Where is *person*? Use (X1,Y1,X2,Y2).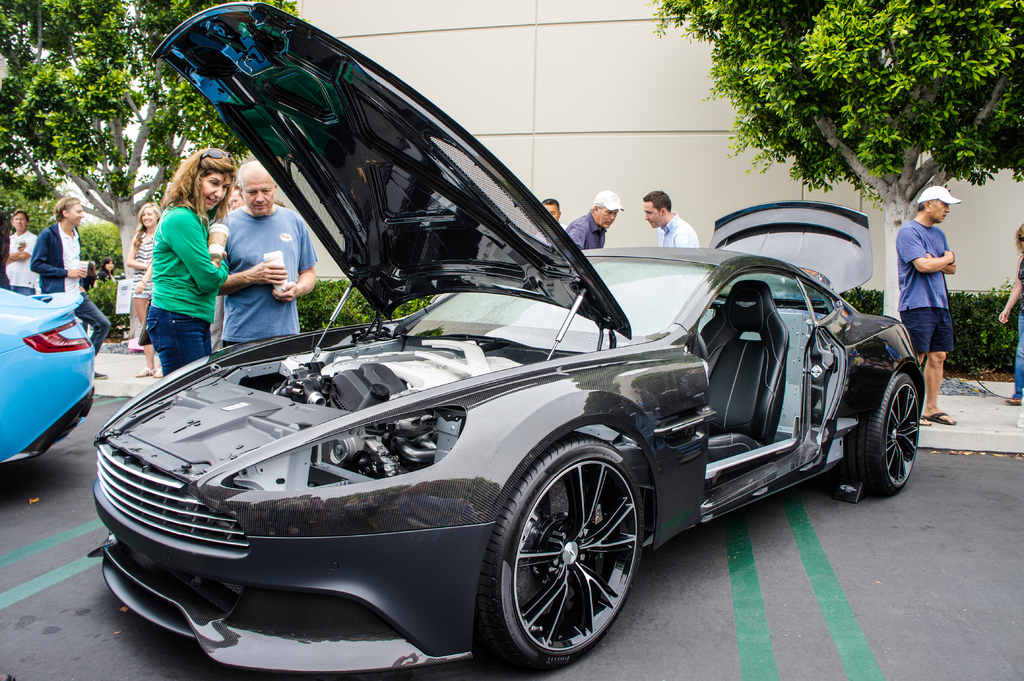
(146,142,287,377).
